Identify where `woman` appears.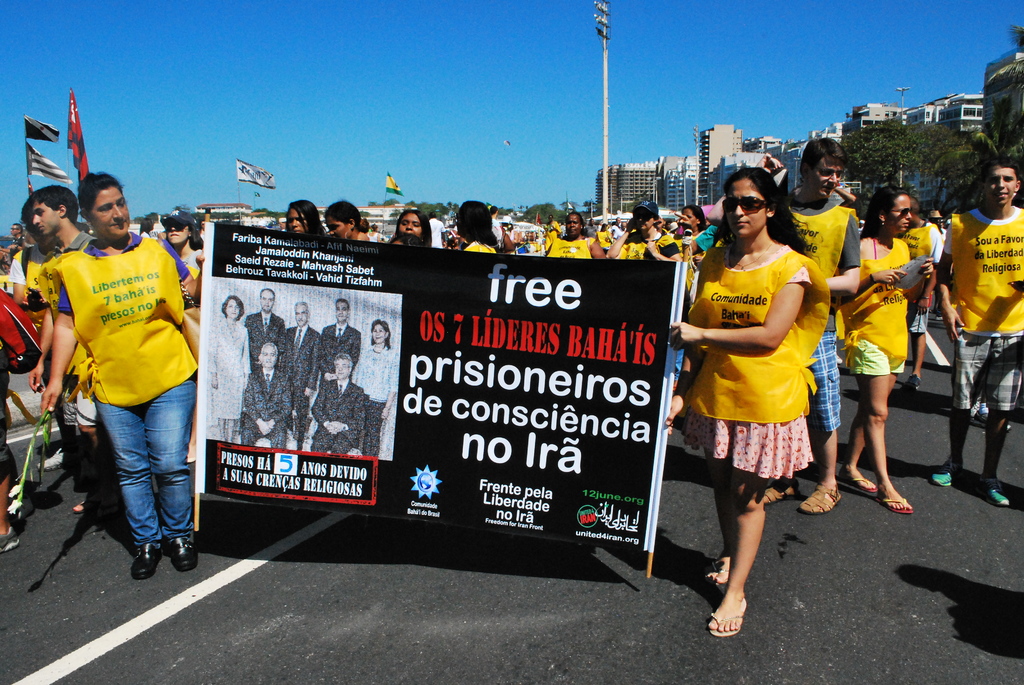
Appears at 838,181,936,516.
